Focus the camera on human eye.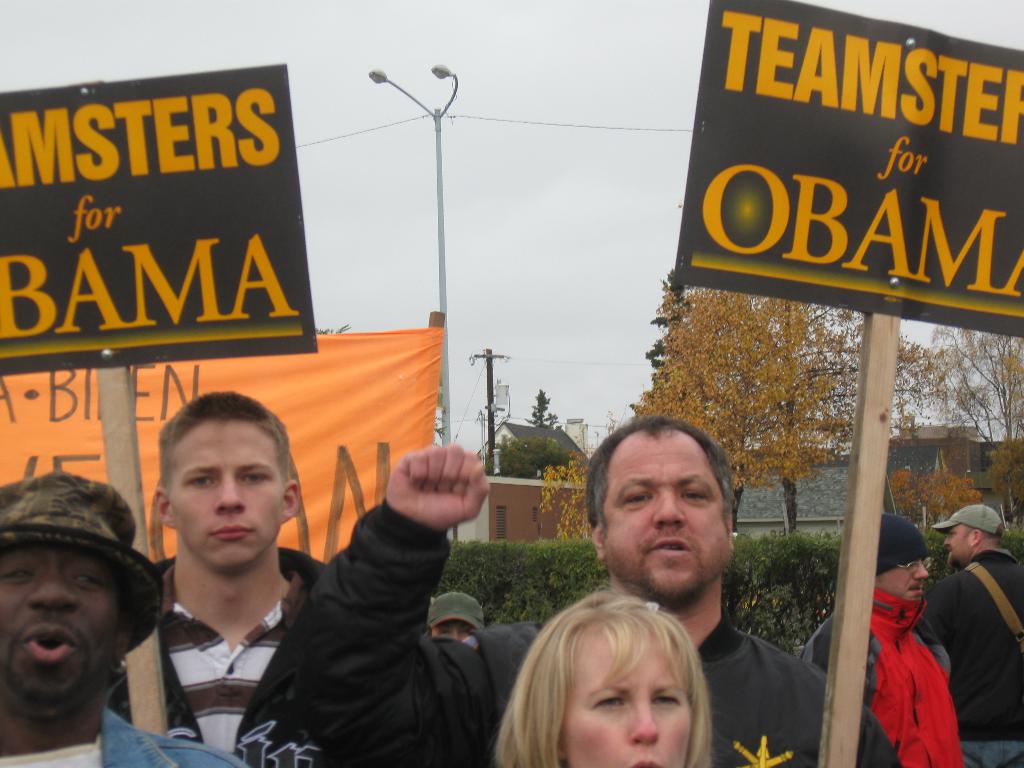
Focus region: x1=6, y1=563, x2=34, y2=583.
